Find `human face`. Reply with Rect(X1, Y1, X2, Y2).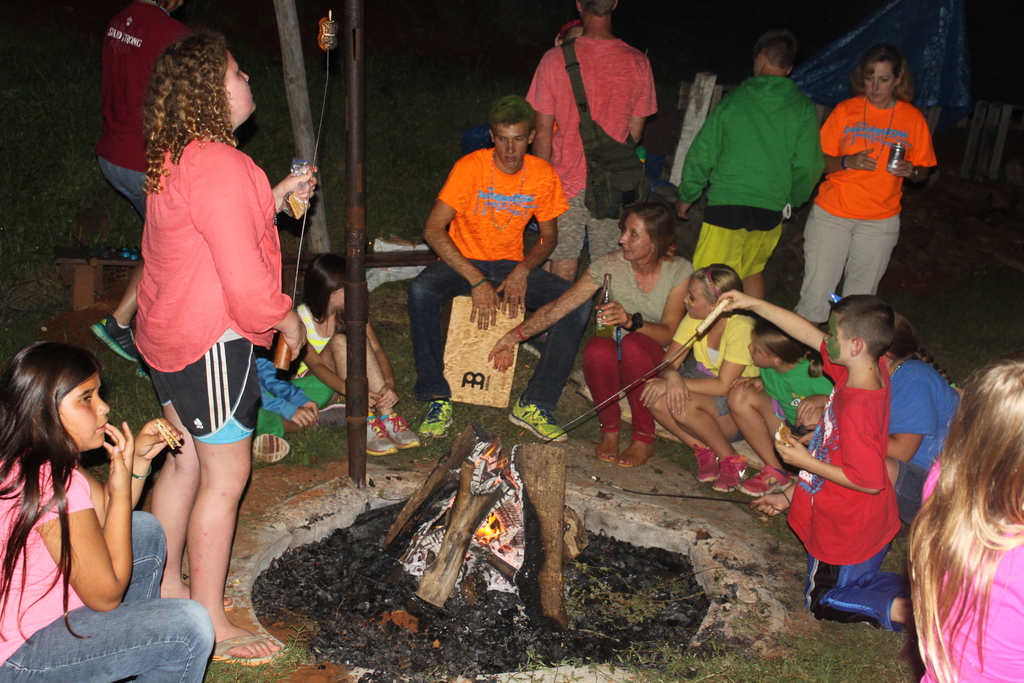
Rect(58, 372, 111, 449).
